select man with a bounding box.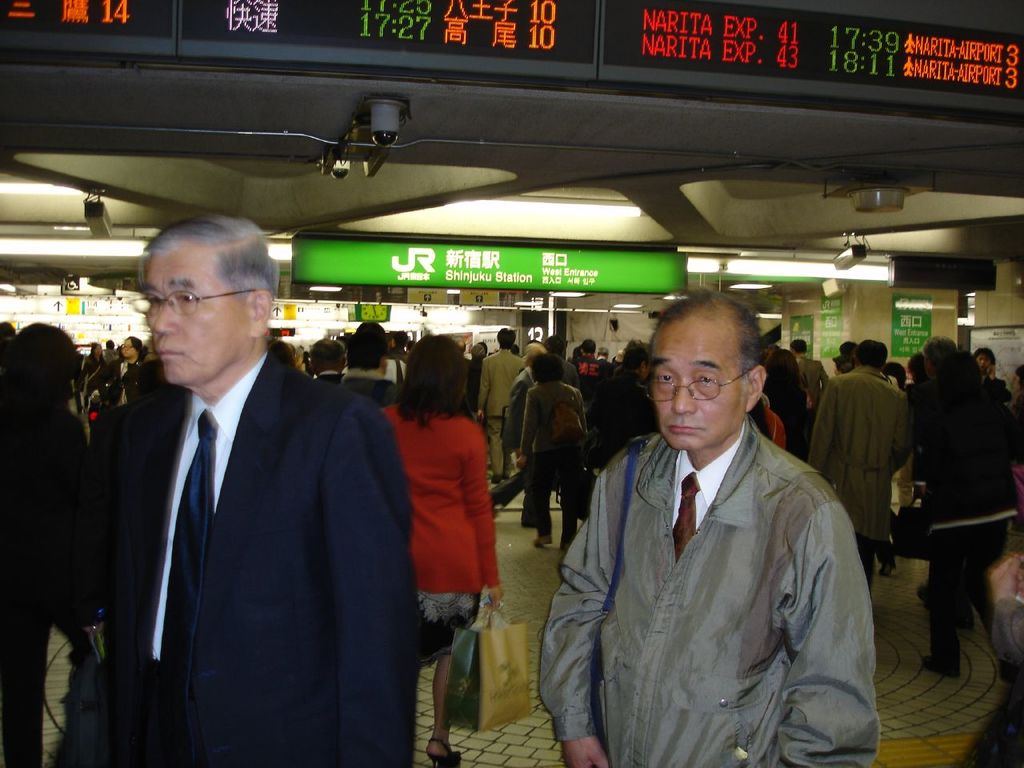
(left=803, top=335, right=910, bottom=570).
